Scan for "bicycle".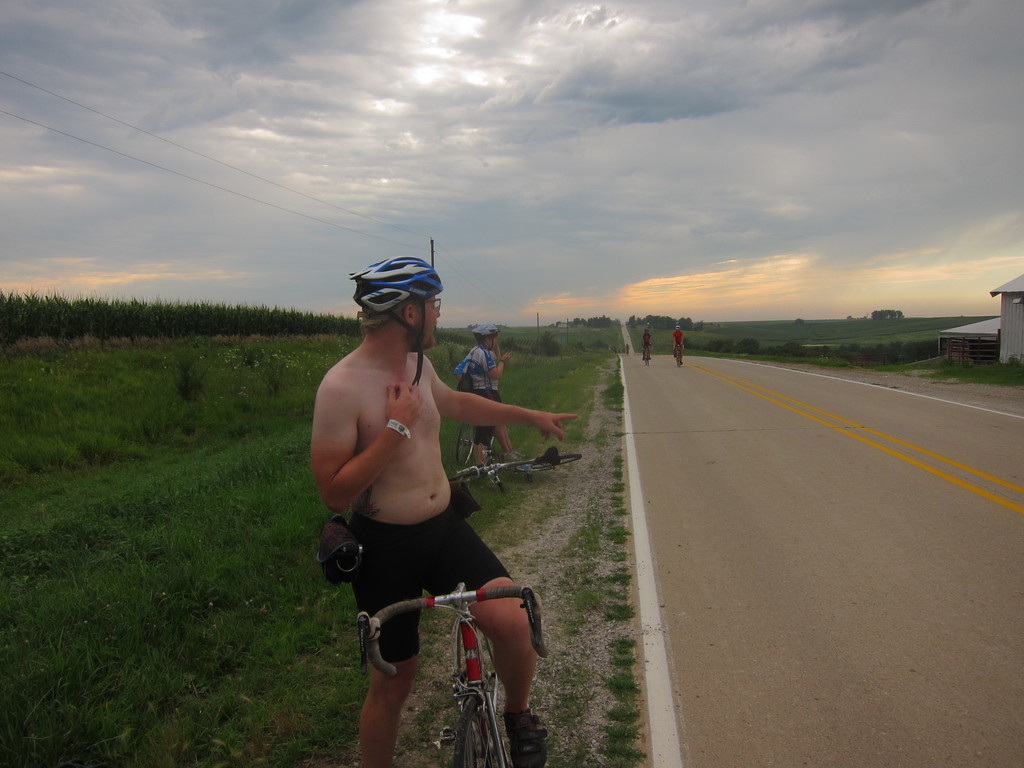
Scan result: left=449, top=444, right=580, bottom=495.
